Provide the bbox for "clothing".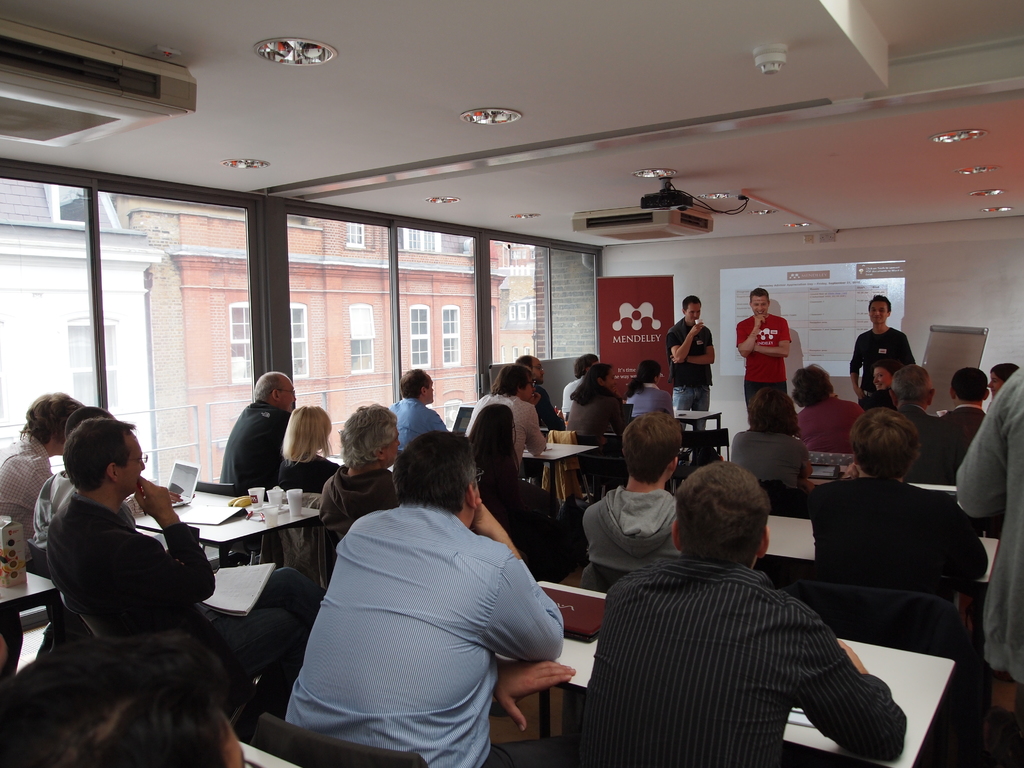
bbox(211, 398, 289, 493).
